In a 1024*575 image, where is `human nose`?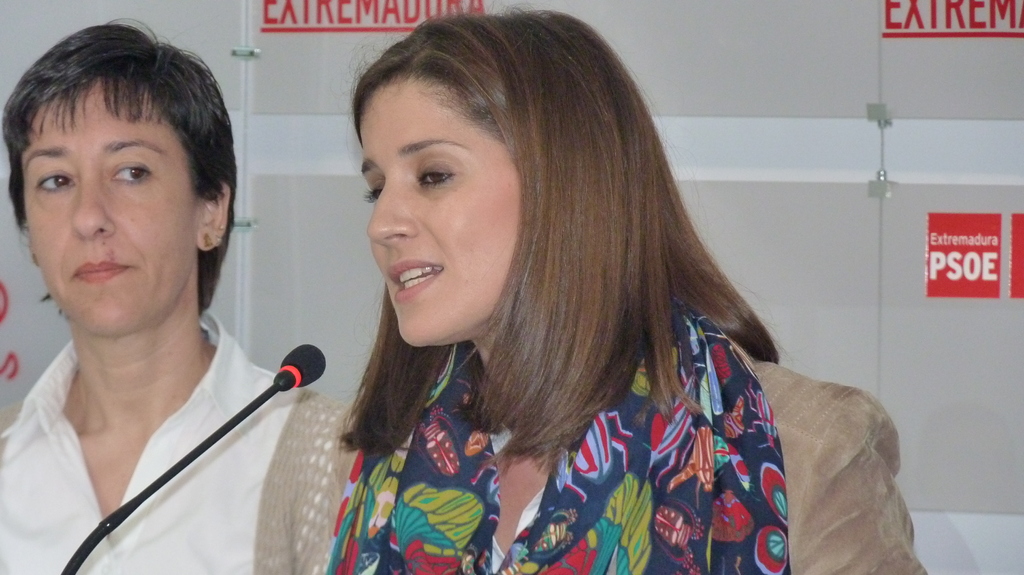
BBox(365, 171, 419, 242).
